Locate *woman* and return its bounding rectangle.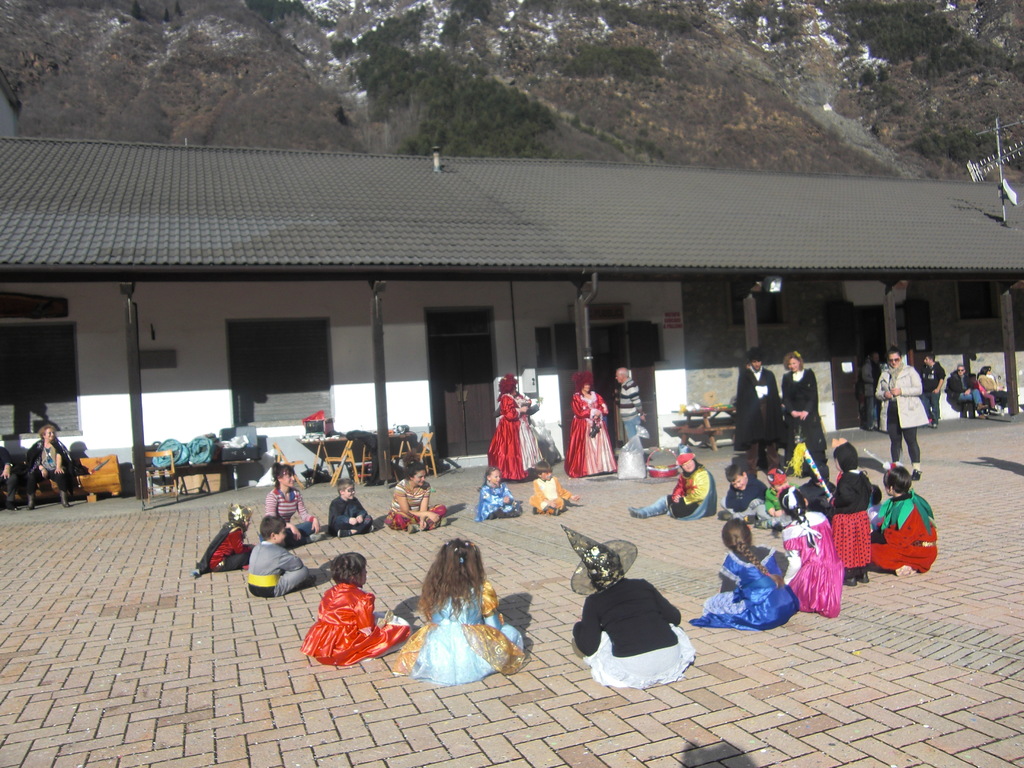
x1=264, y1=460, x2=325, y2=543.
